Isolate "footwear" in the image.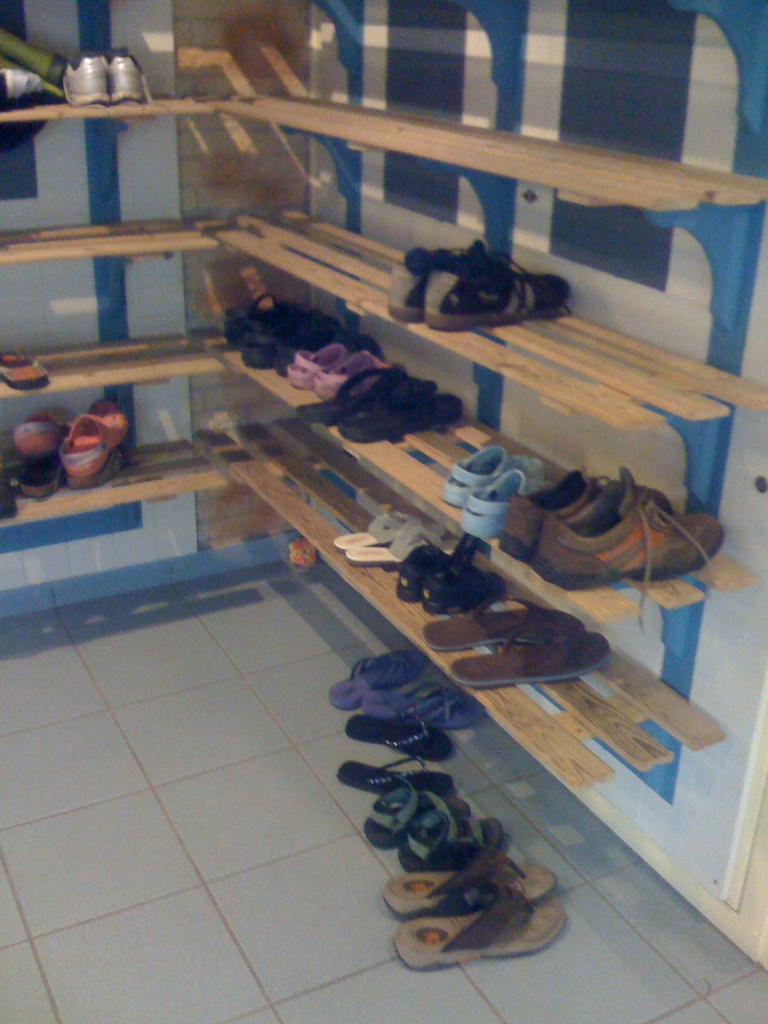
Isolated region: bbox=(59, 48, 111, 108).
